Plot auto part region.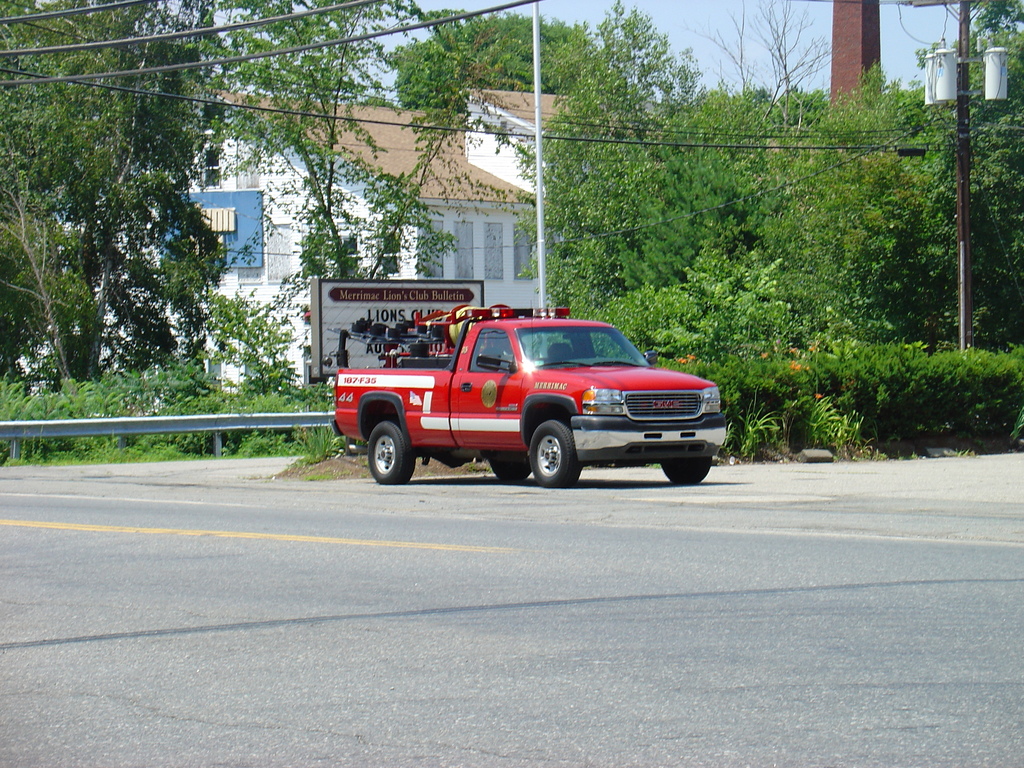
Plotted at 522/414/585/487.
